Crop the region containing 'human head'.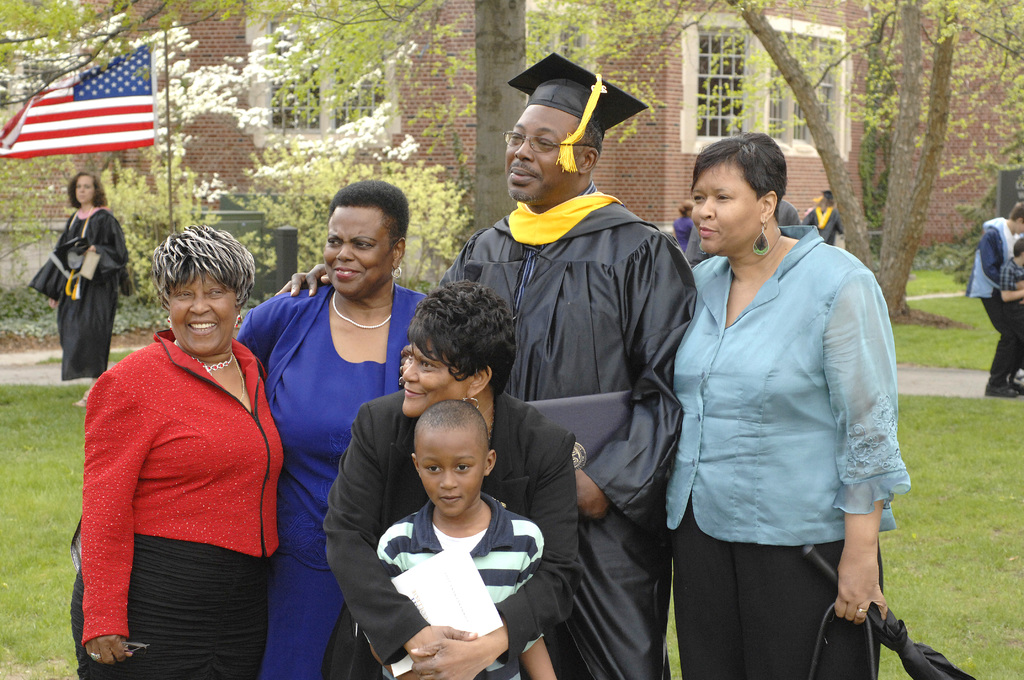
Crop region: {"x1": 399, "y1": 289, "x2": 514, "y2": 417}.
